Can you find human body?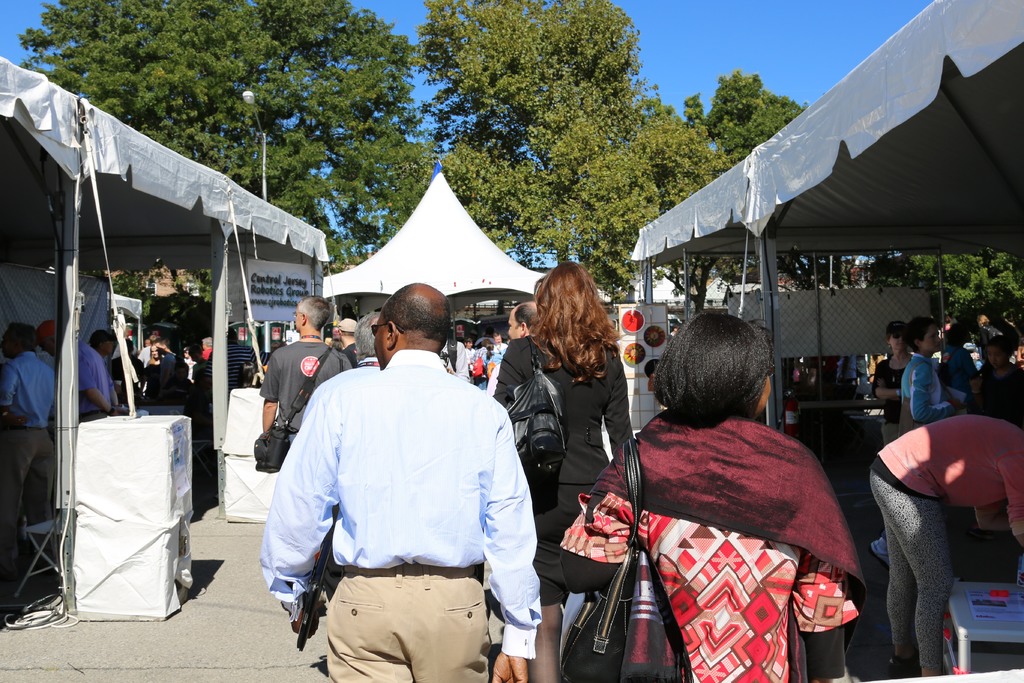
Yes, bounding box: select_region(258, 300, 346, 441).
